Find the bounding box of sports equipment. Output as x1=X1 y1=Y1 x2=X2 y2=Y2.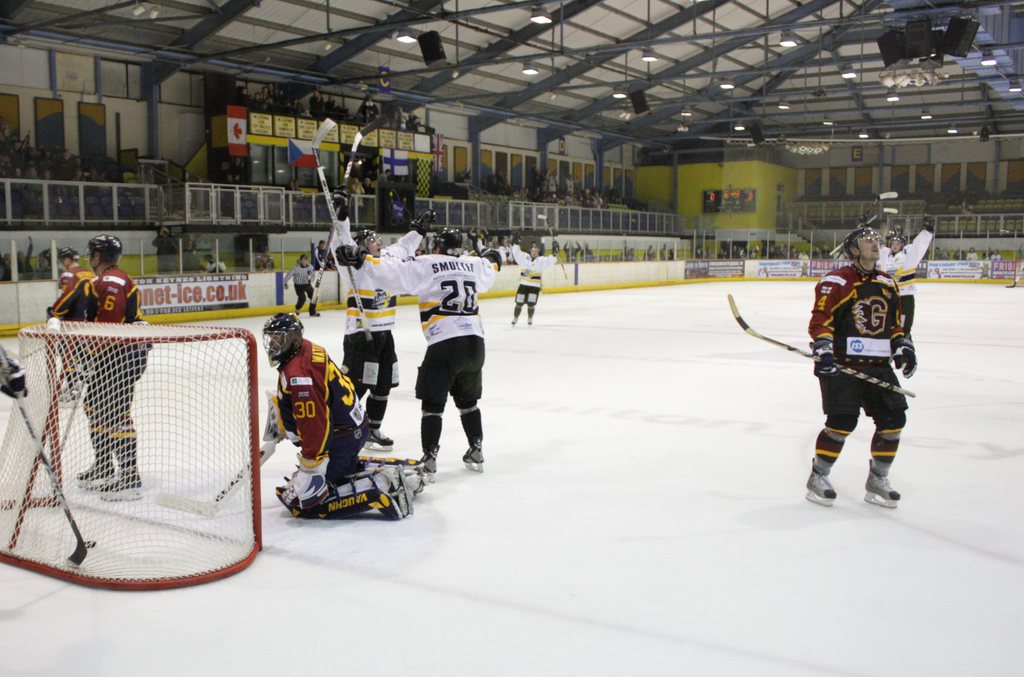
x1=728 y1=288 x2=917 y2=397.
